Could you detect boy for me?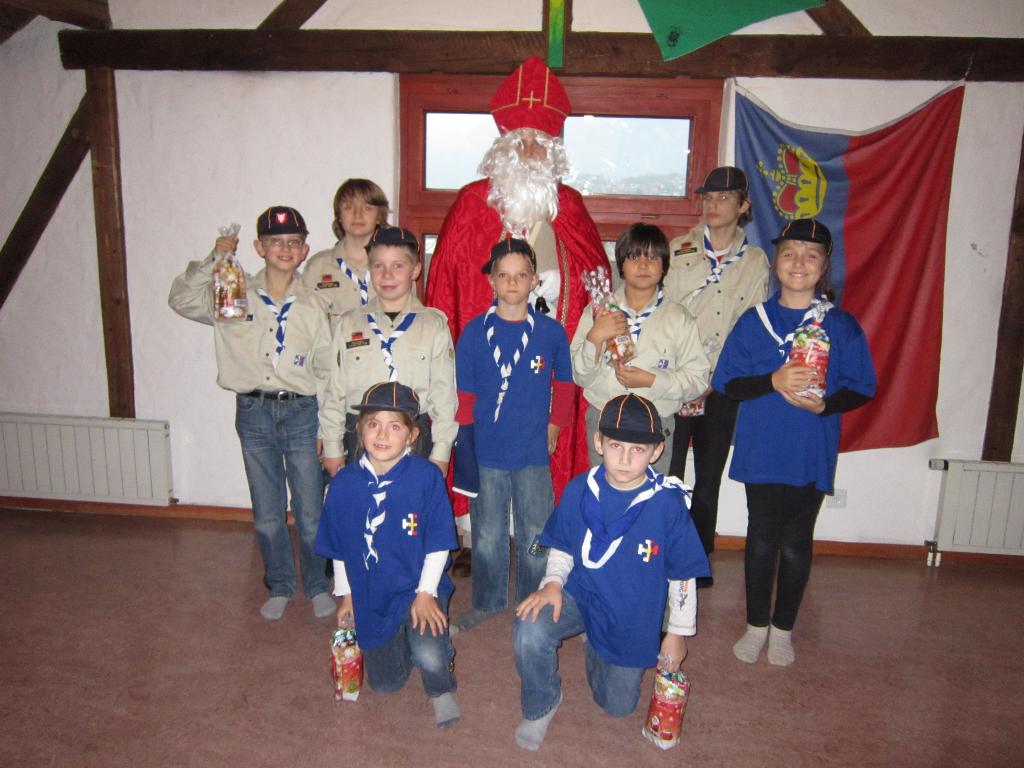
Detection result: region(299, 169, 406, 581).
